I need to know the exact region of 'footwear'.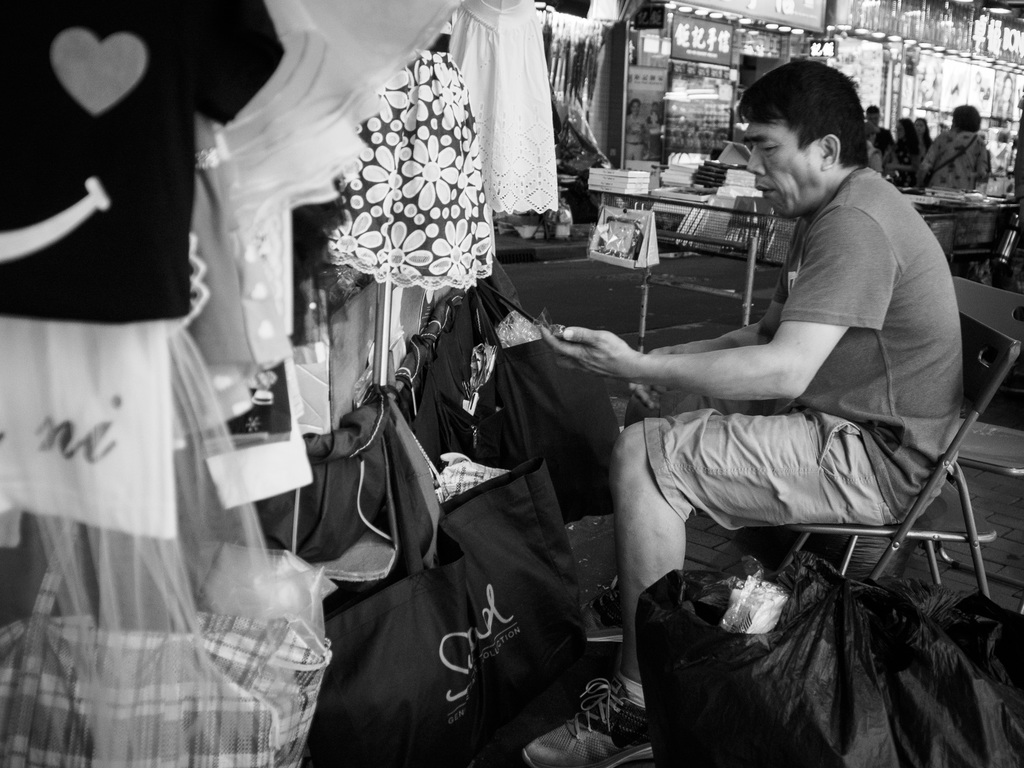
Region: 579, 667, 643, 760.
